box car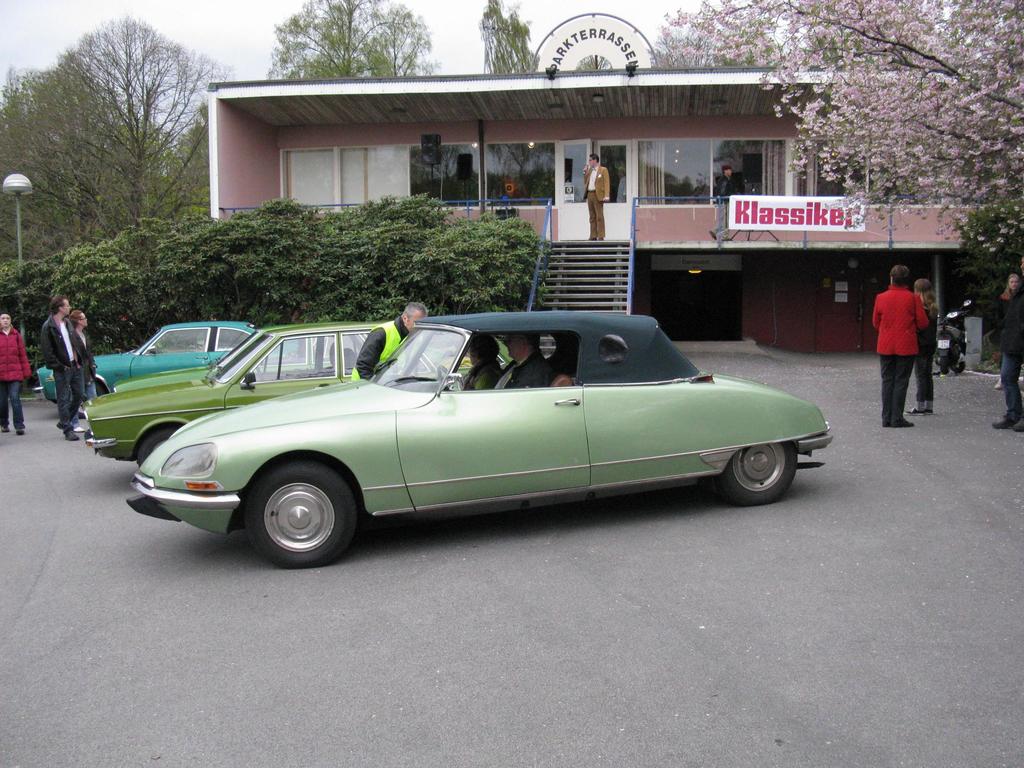
31,320,302,416
